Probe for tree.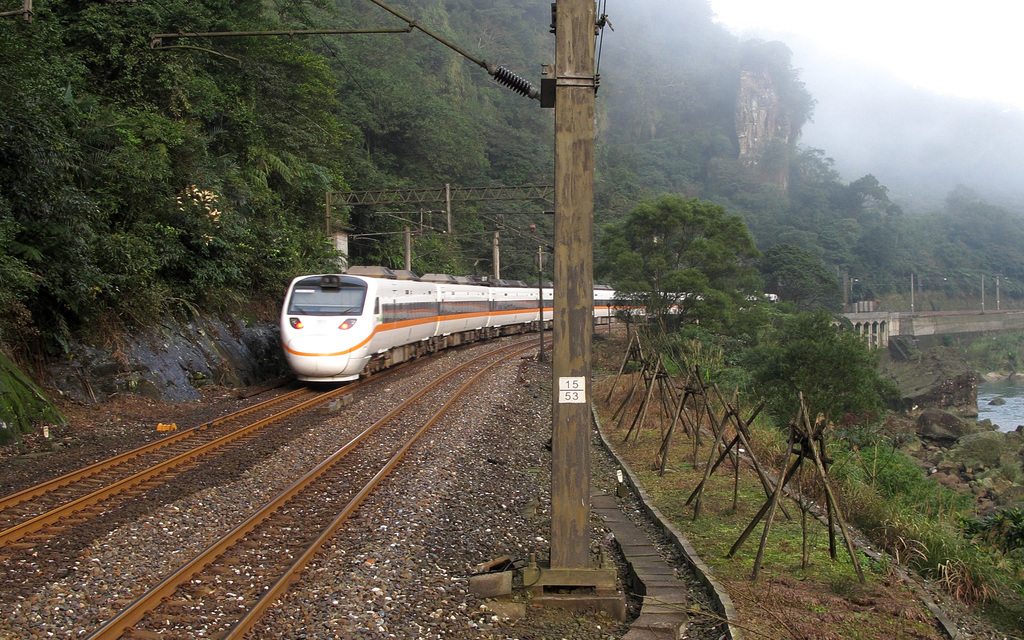
Probe result: (781, 154, 847, 236).
